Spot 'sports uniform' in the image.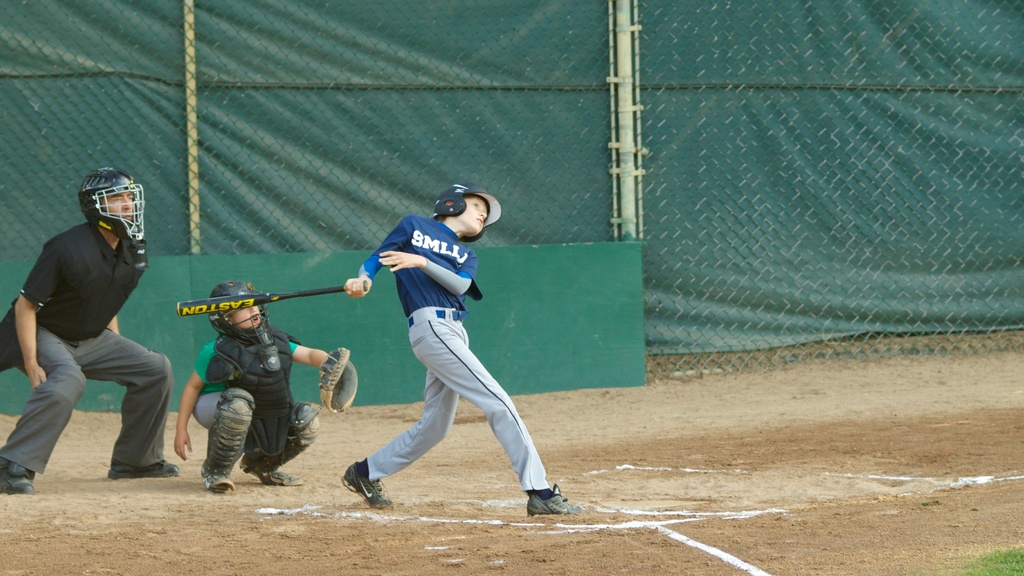
'sports uniform' found at region(0, 229, 170, 473).
